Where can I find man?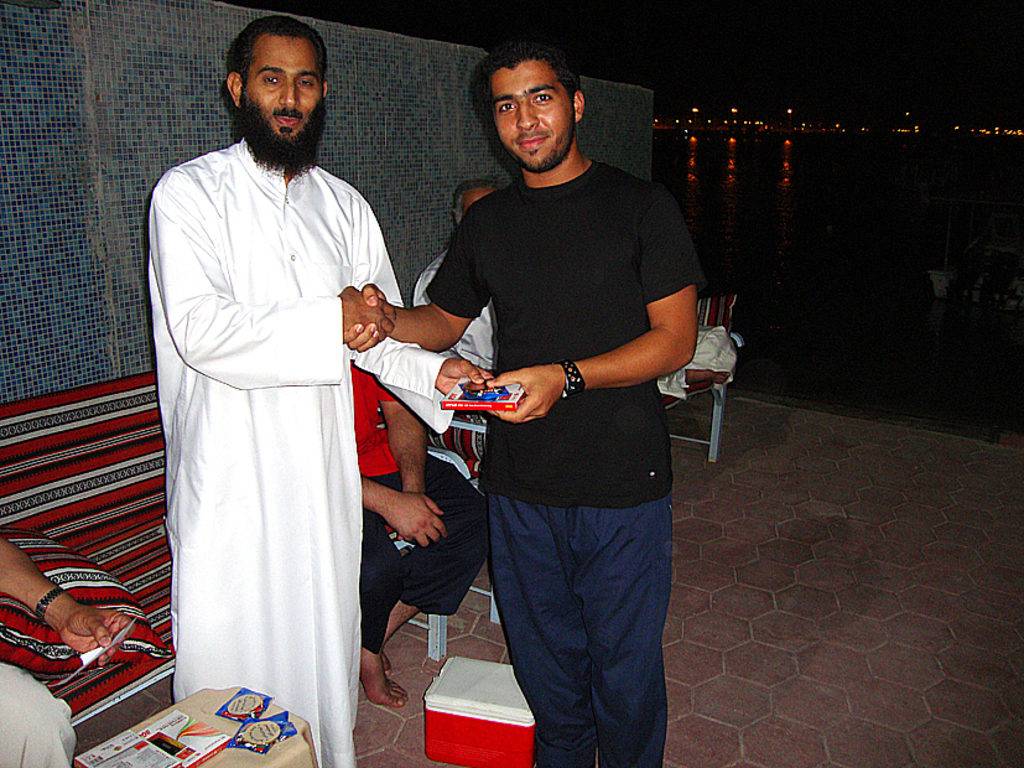
You can find it at <bbox>347, 47, 705, 767</bbox>.
